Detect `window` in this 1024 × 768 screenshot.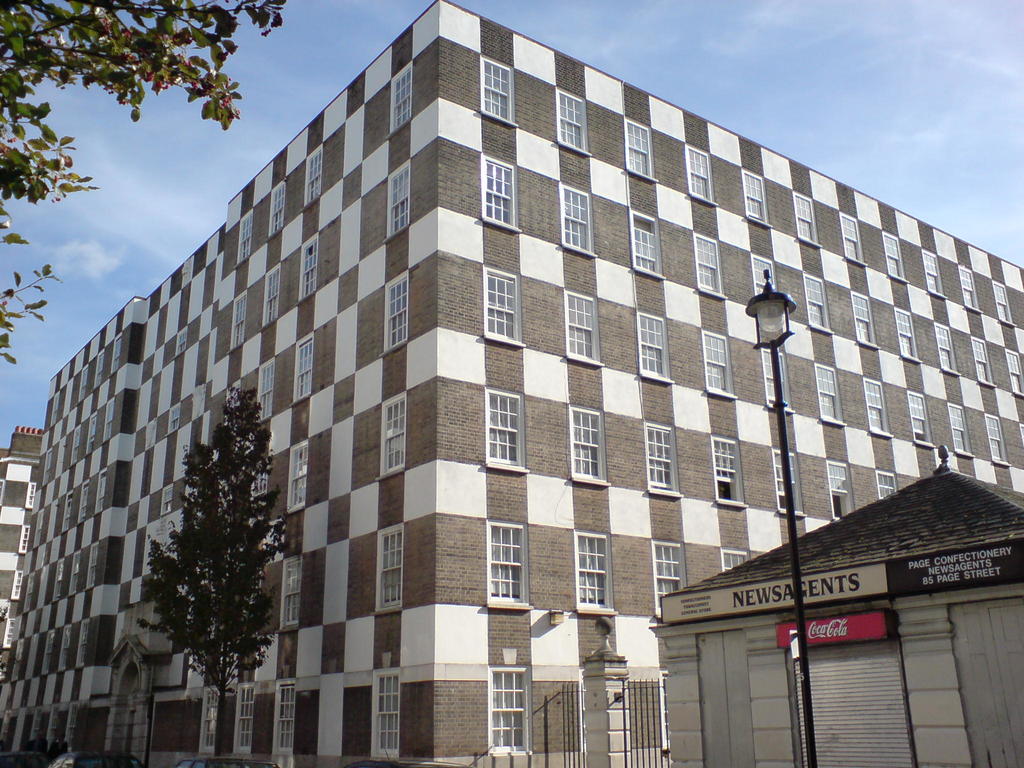
Detection: 111:333:120:376.
